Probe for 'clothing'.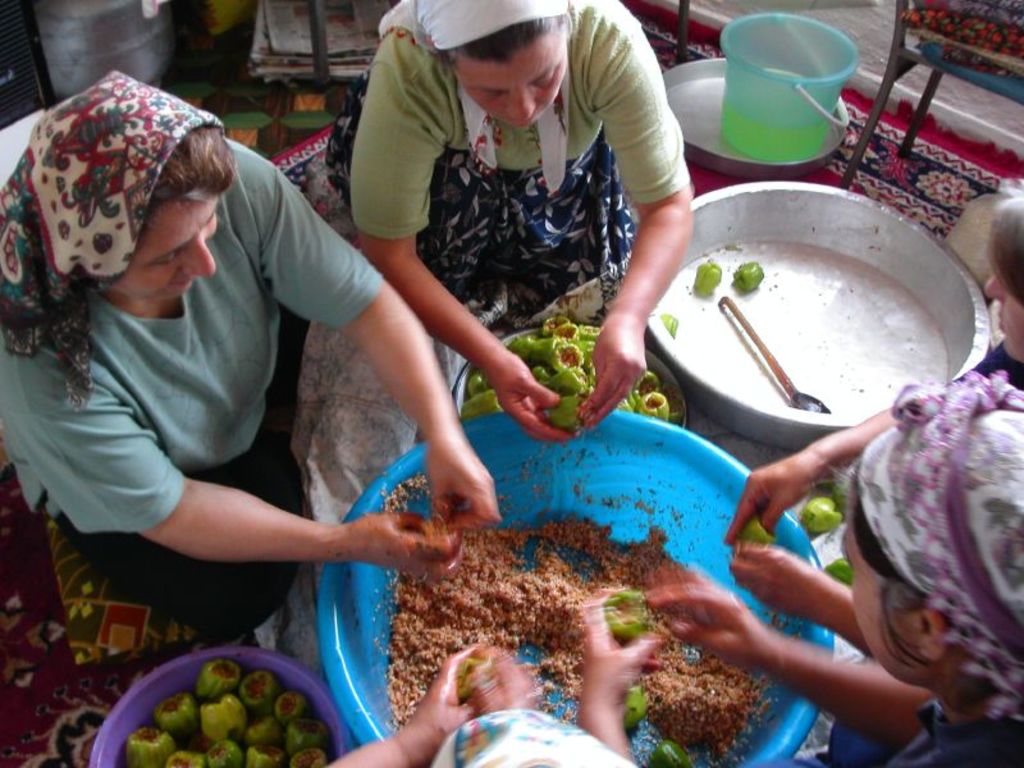
Probe result: <box>323,0,690,325</box>.
